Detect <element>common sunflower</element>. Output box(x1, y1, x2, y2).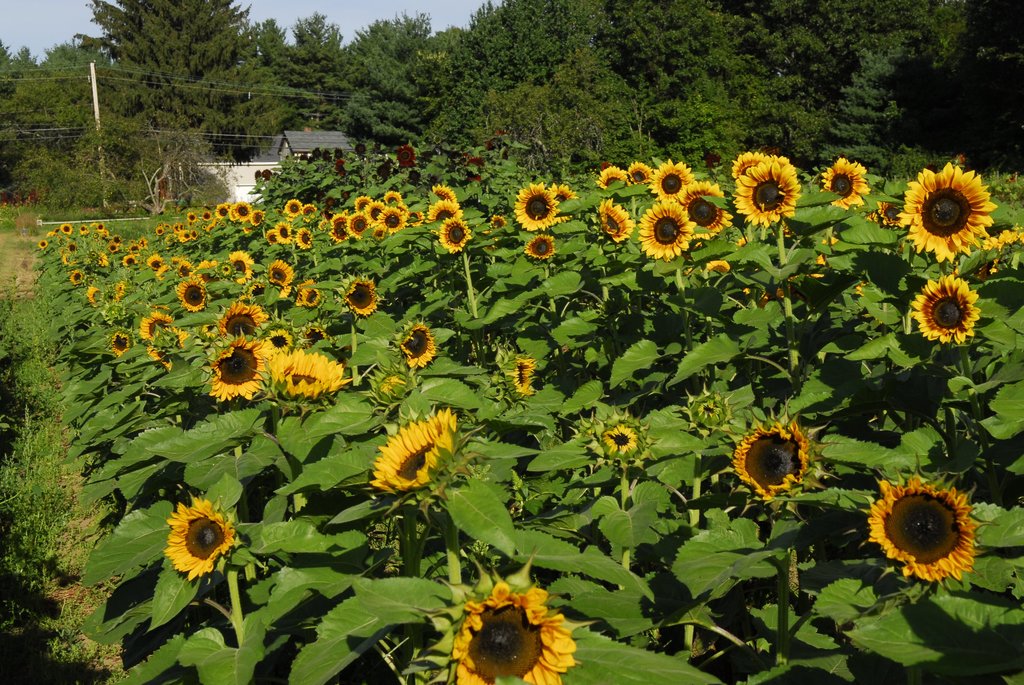
box(275, 344, 346, 387).
